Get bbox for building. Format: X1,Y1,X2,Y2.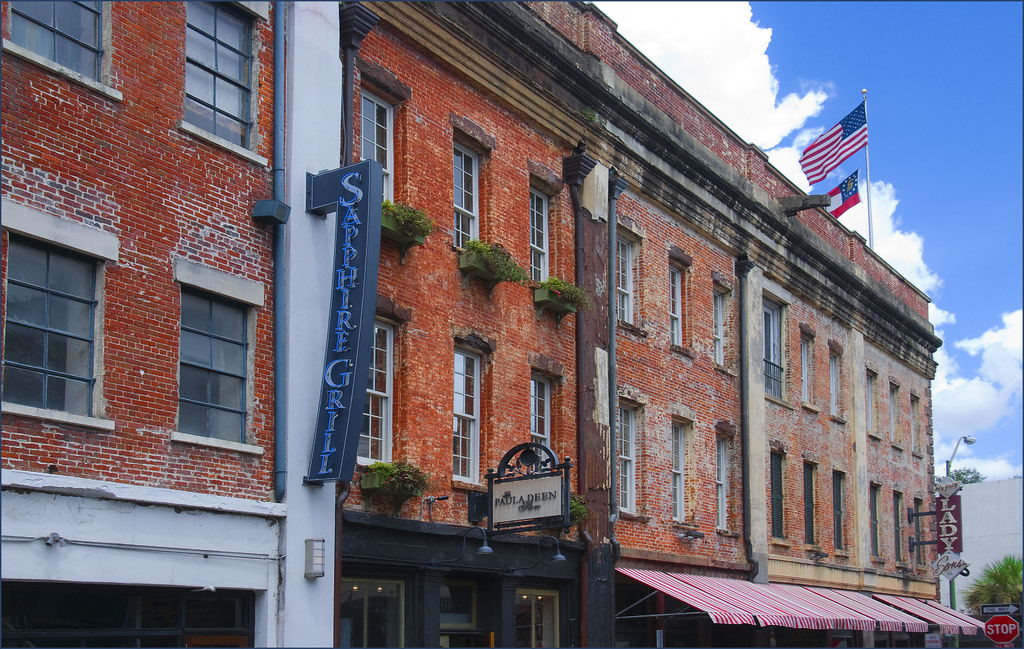
0,1,988,648.
